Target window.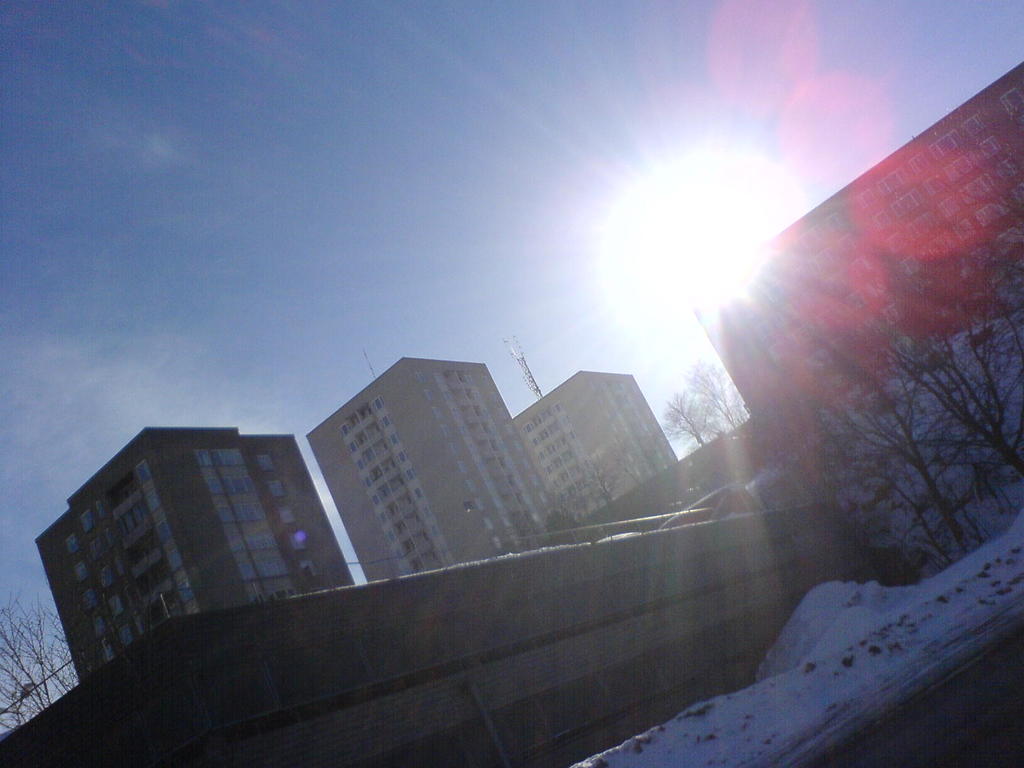
Target region: 156:520:172:544.
